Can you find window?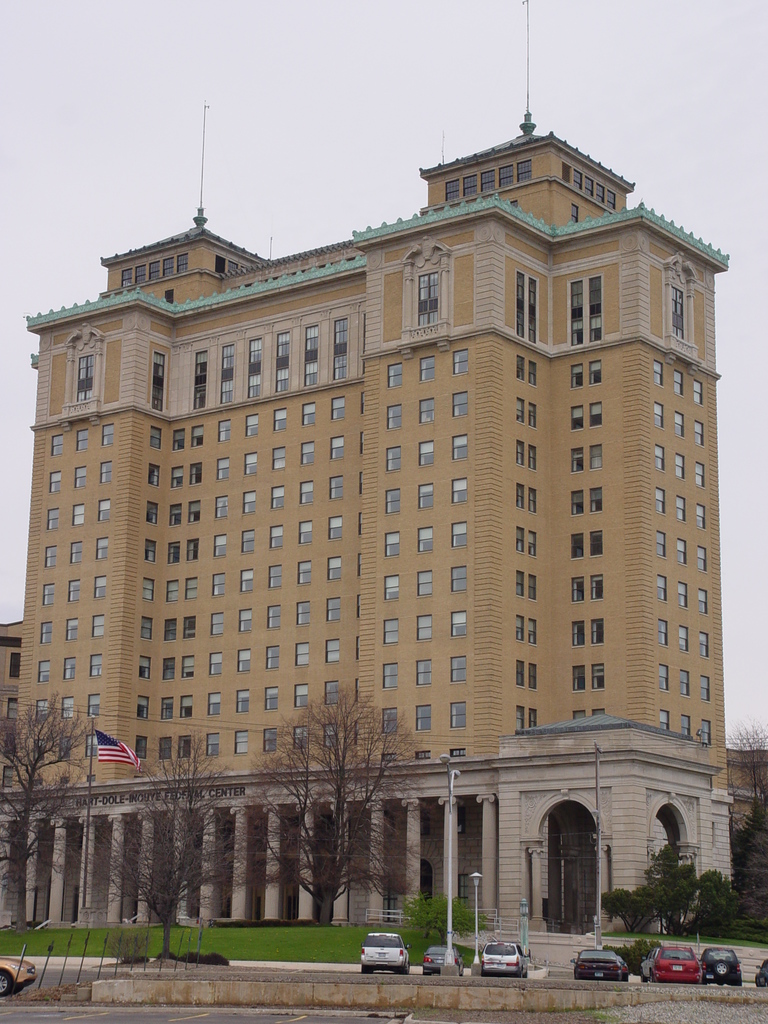
Yes, bounding box: (570,445,587,472).
